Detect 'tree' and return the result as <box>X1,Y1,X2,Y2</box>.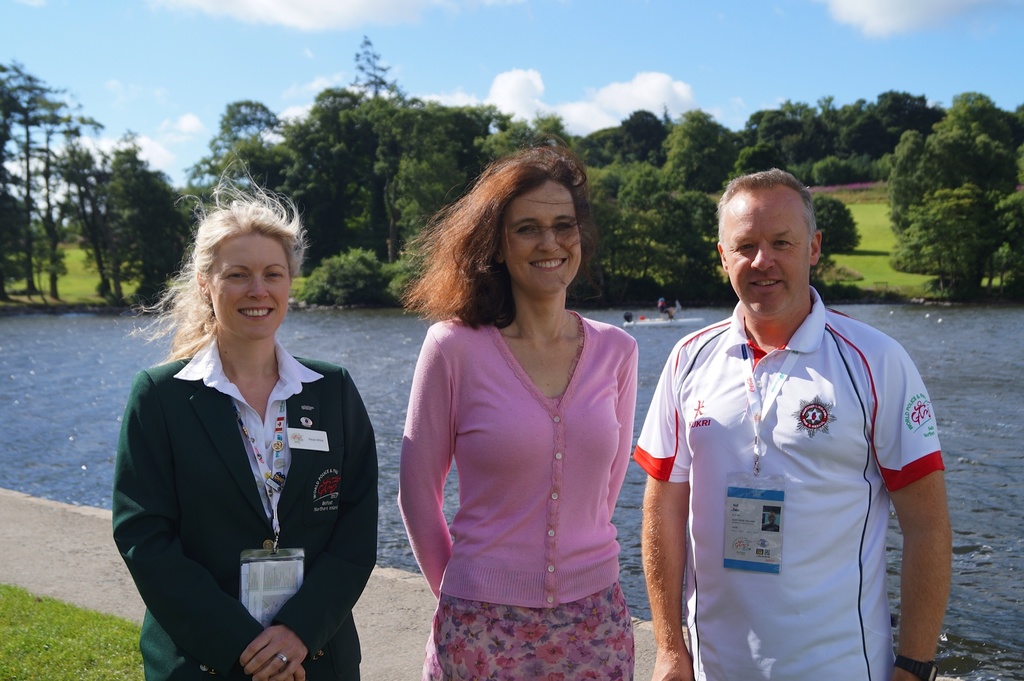
<box>899,82,1015,301</box>.
